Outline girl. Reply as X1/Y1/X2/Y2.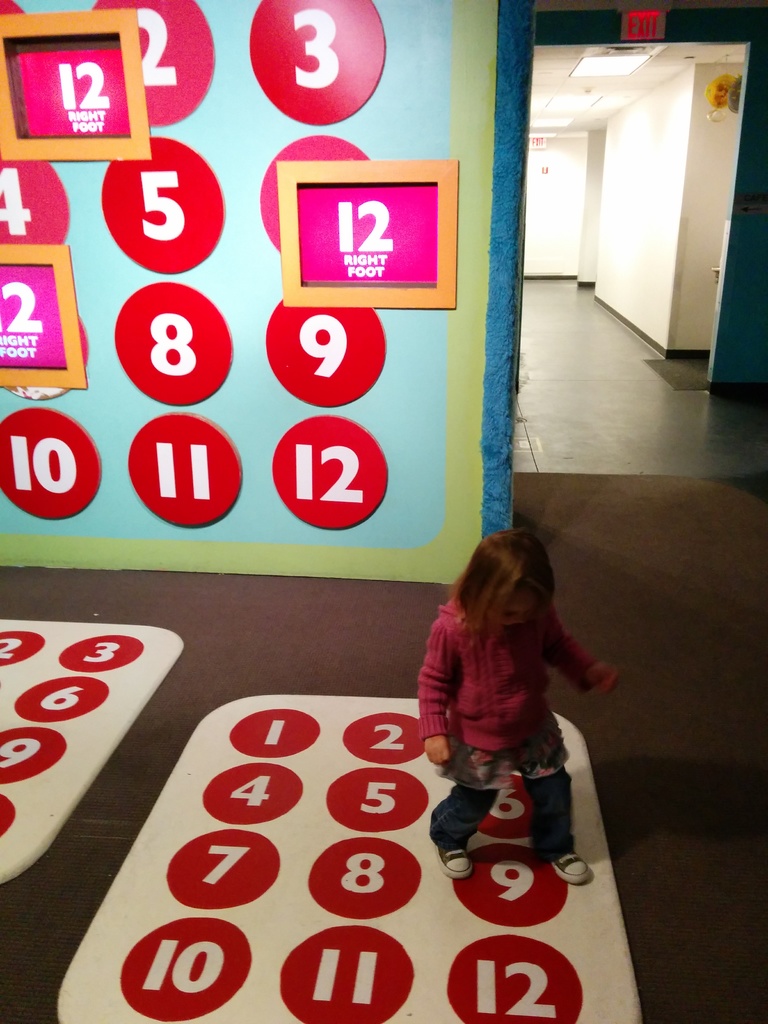
417/526/619/880.
